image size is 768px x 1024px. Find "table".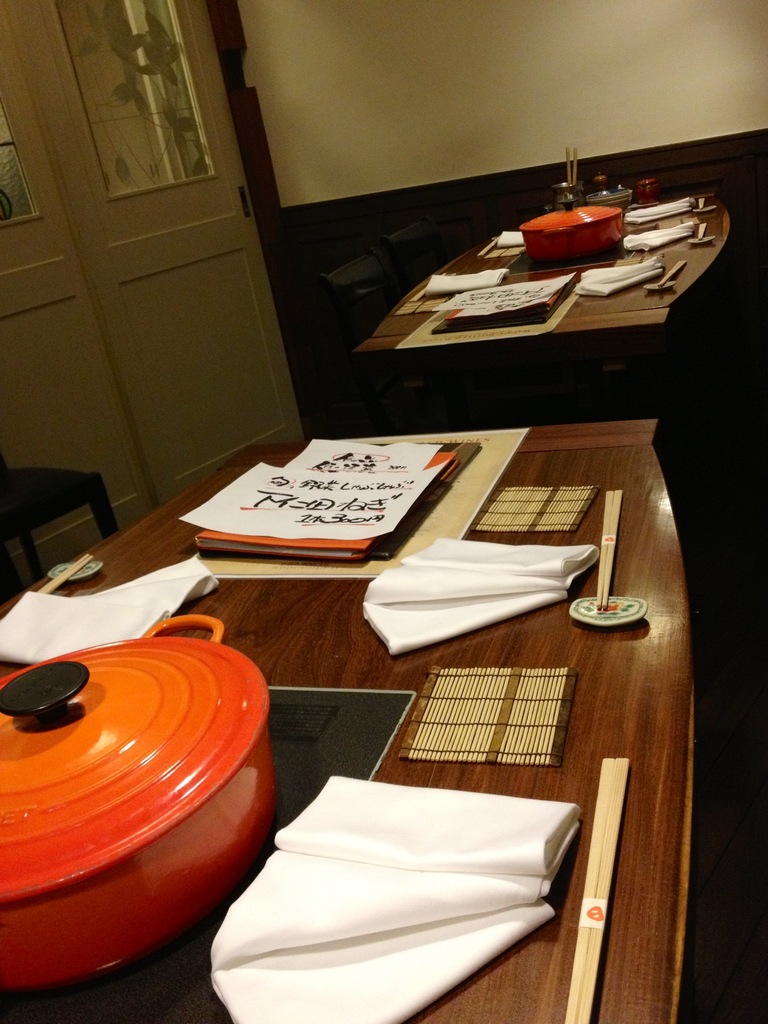
<box>7,406,767,1023</box>.
